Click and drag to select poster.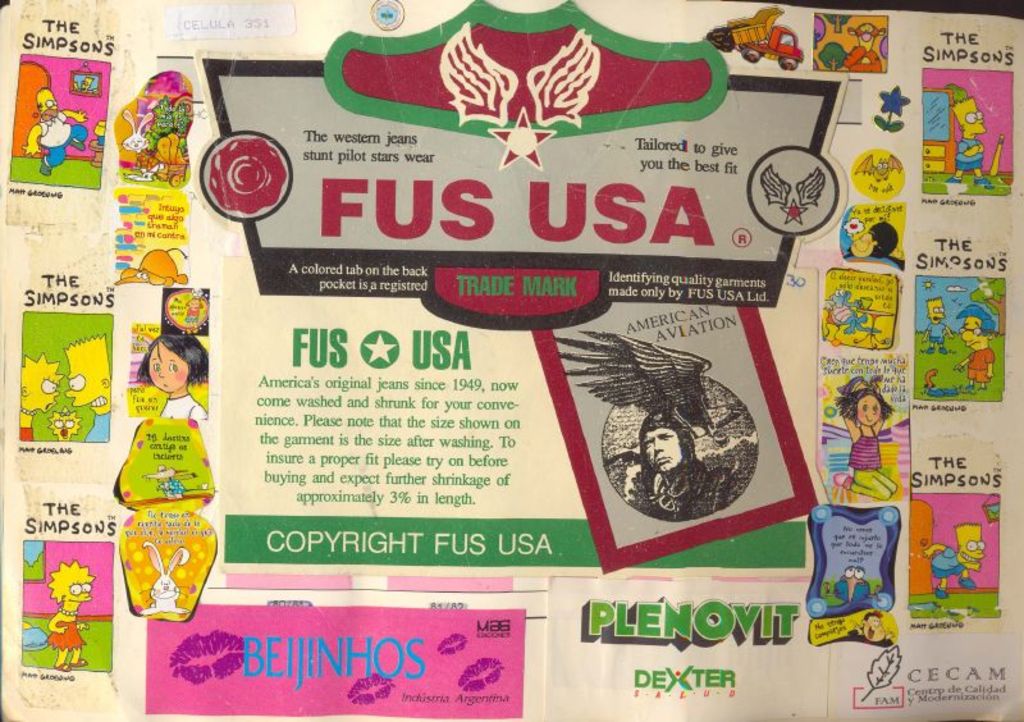
Selection: rect(0, 0, 1023, 721).
